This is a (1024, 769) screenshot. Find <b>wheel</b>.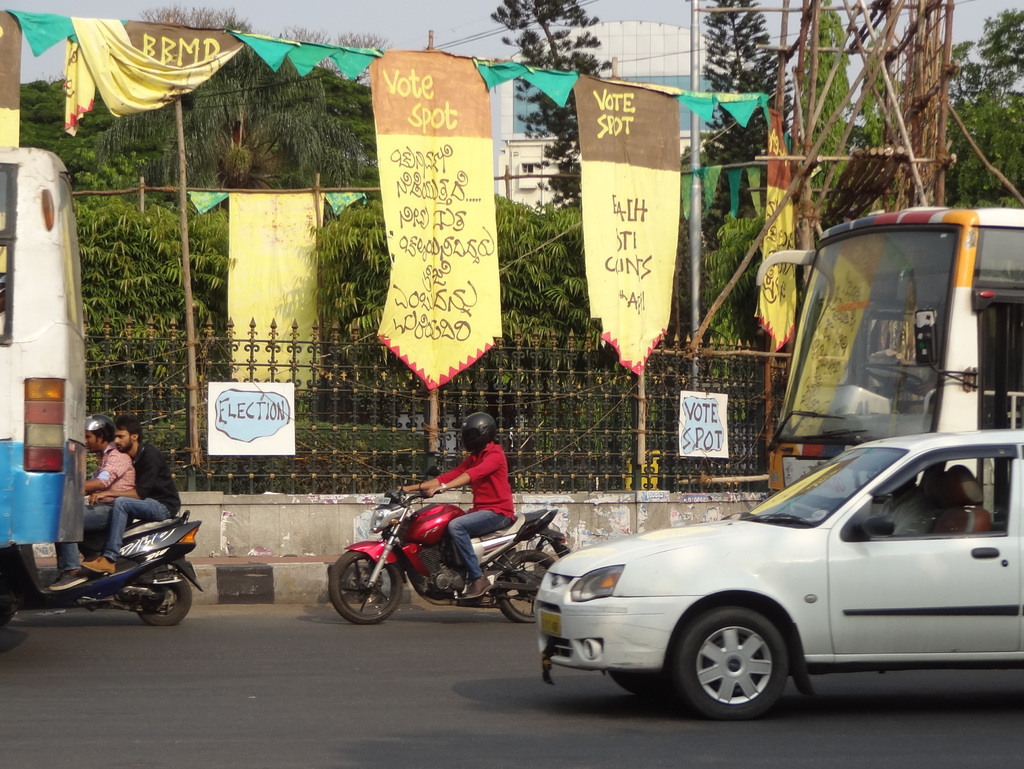
Bounding box: region(134, 568, 190, 623).
